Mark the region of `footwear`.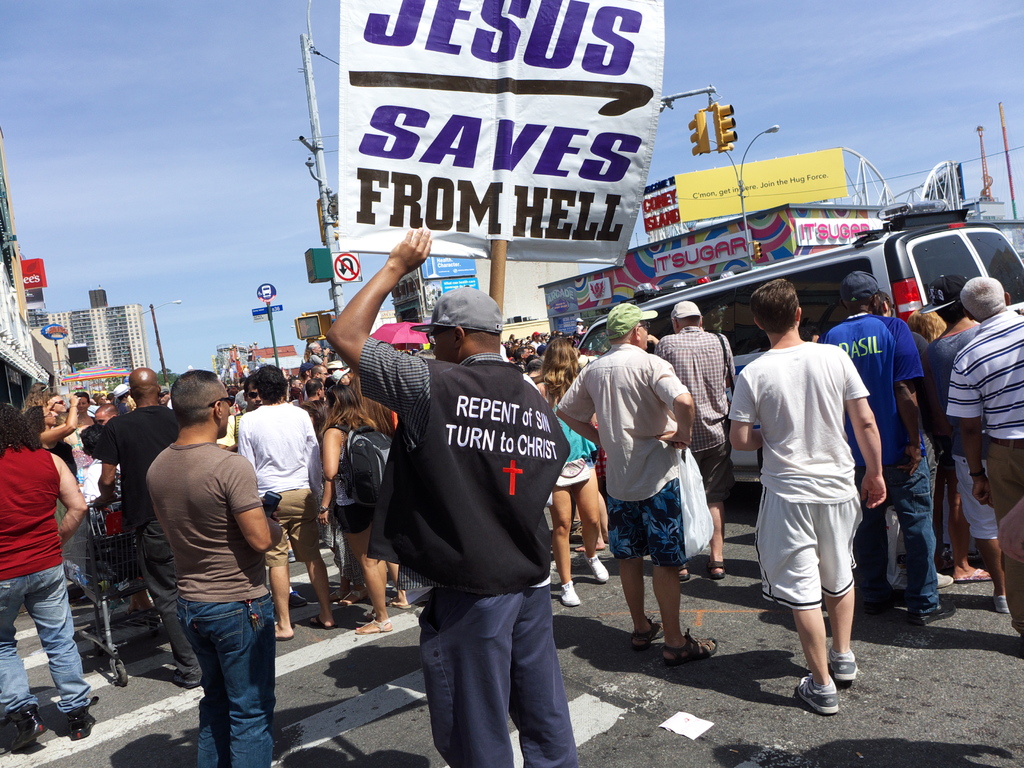
Region: bbox(935, 570, 956, 595).
